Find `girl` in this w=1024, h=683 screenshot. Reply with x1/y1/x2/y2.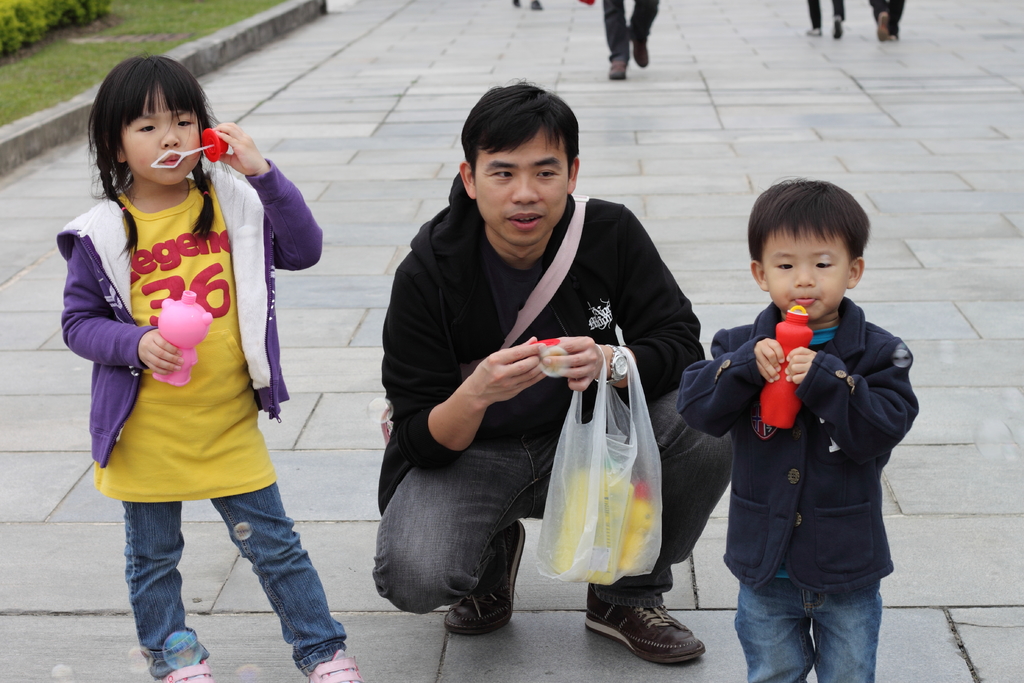
51/54/356/682.
